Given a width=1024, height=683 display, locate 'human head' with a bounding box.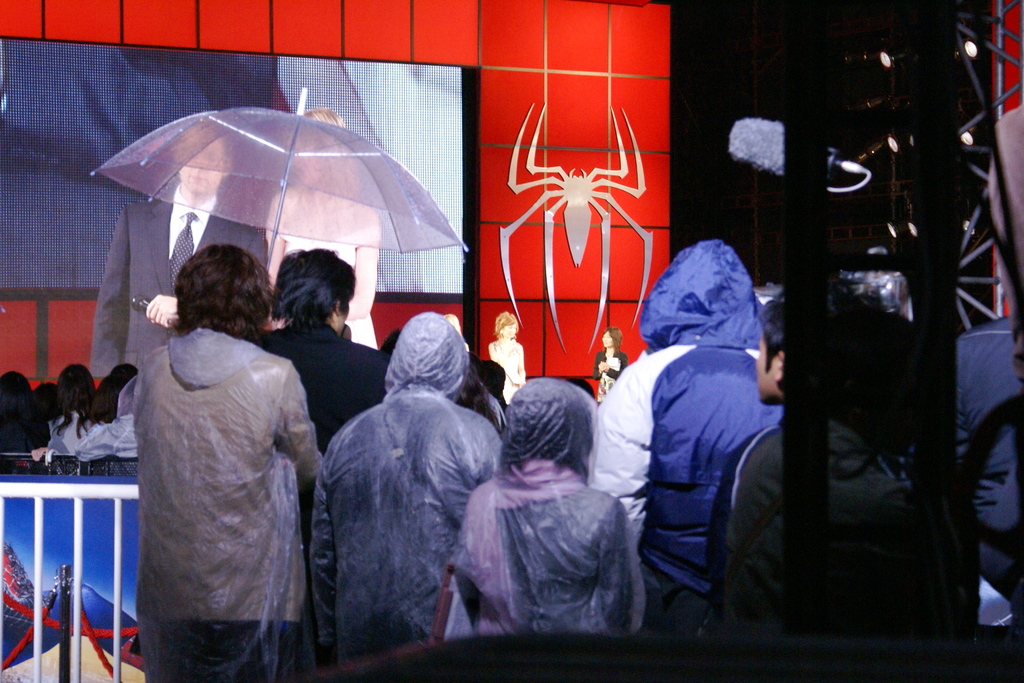
Located: BBox(98, 374, 111, 404).
